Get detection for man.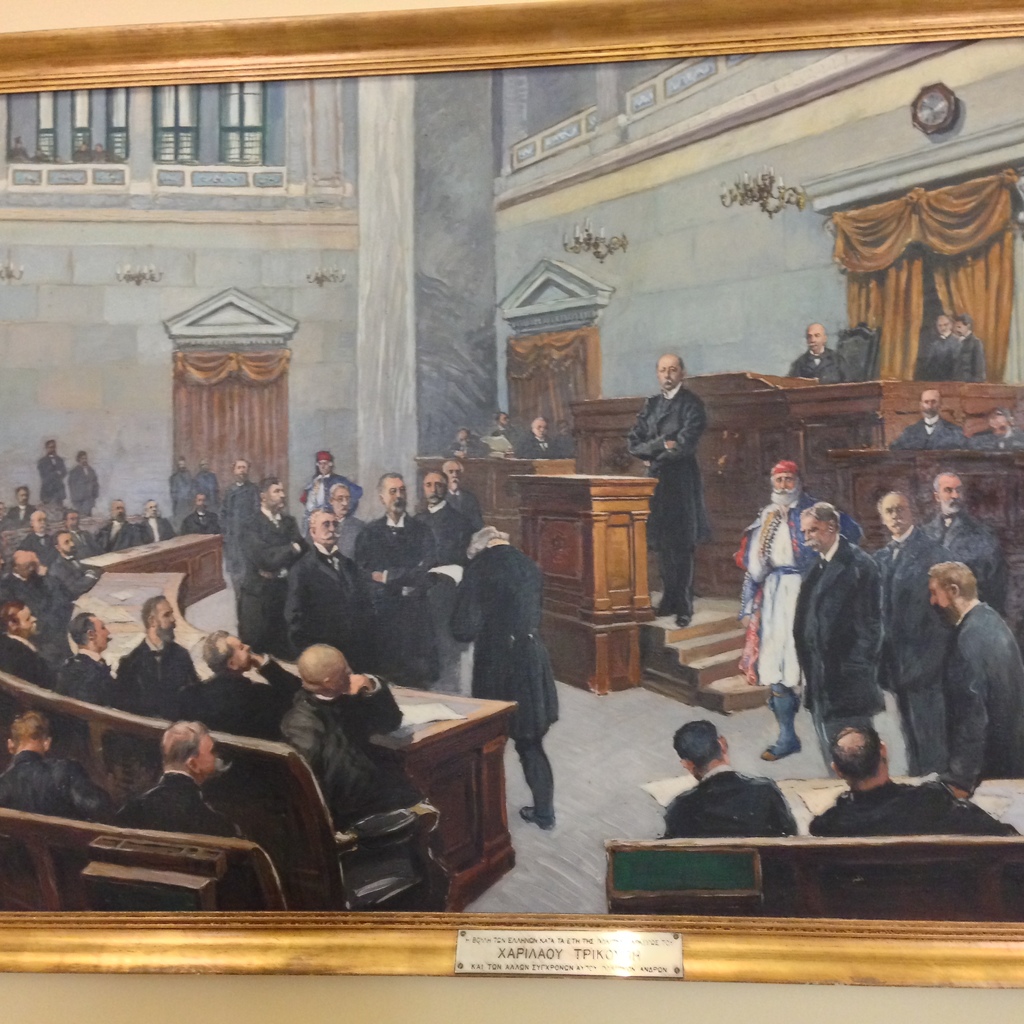
Detection: box(120, 585, 211, 711).
